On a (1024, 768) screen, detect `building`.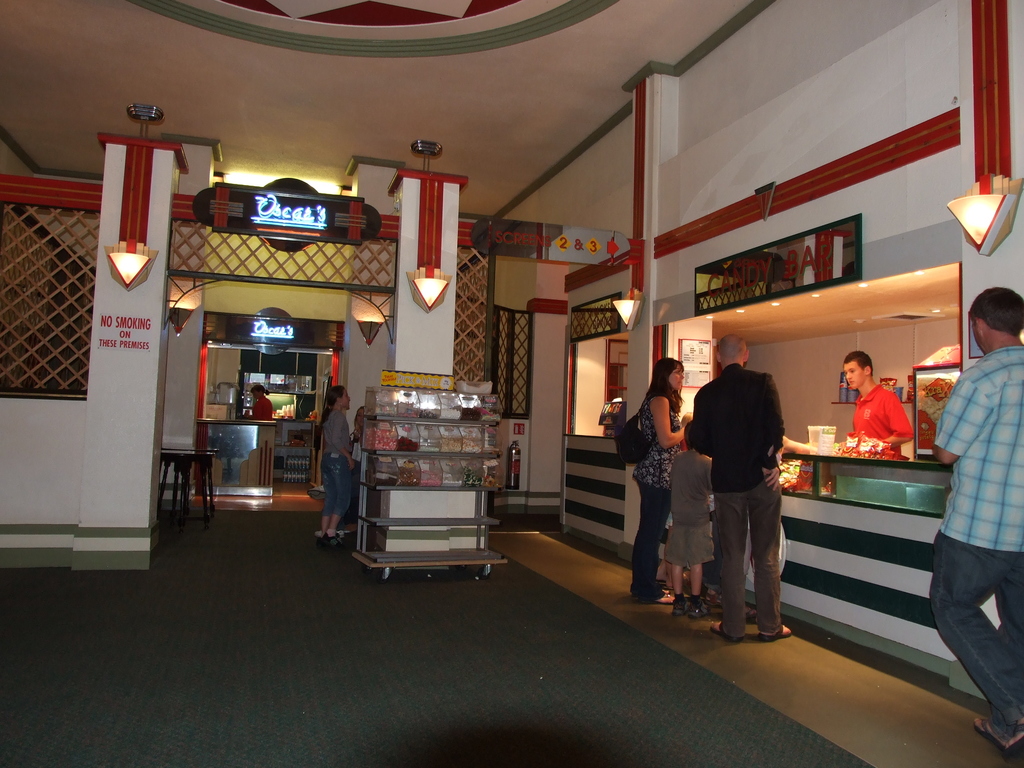
Rect(0, 0, 1023, 766).
